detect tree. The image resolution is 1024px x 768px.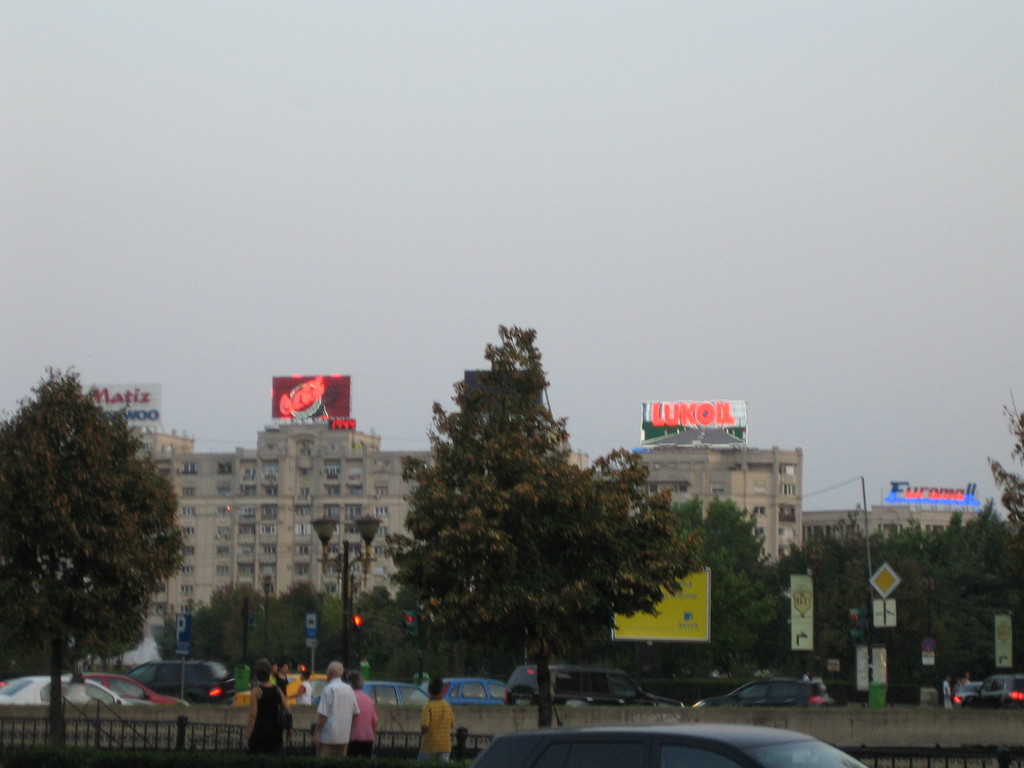
[966,399,1023,577].
